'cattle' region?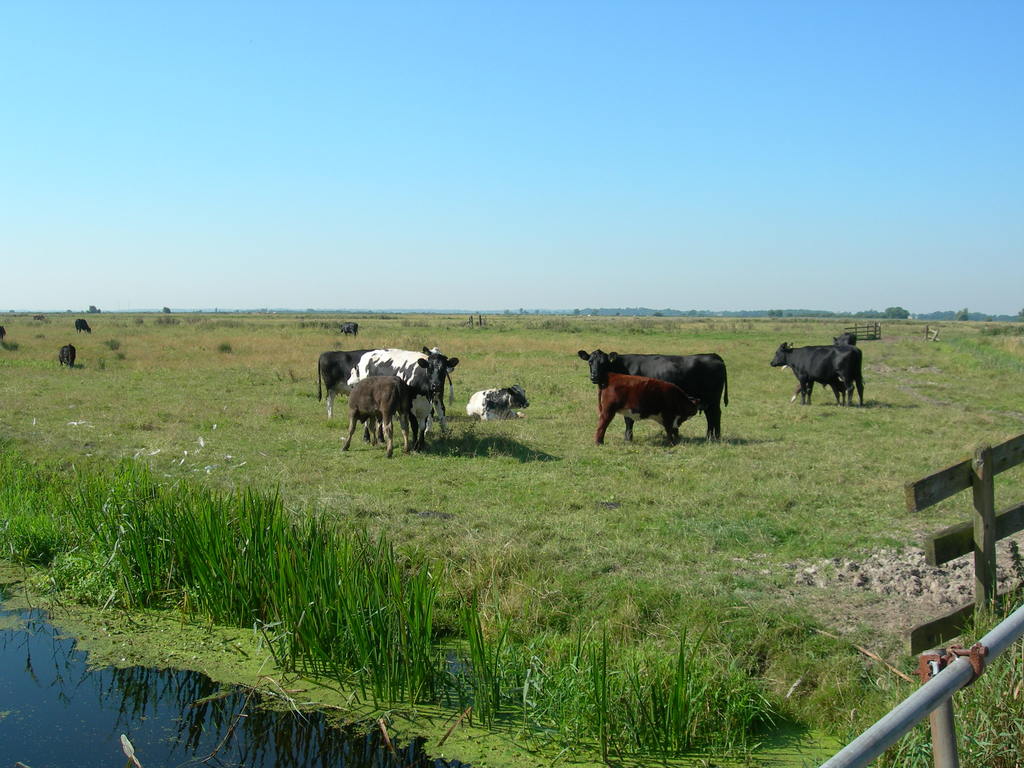
region(73, 318, 92, 333)
